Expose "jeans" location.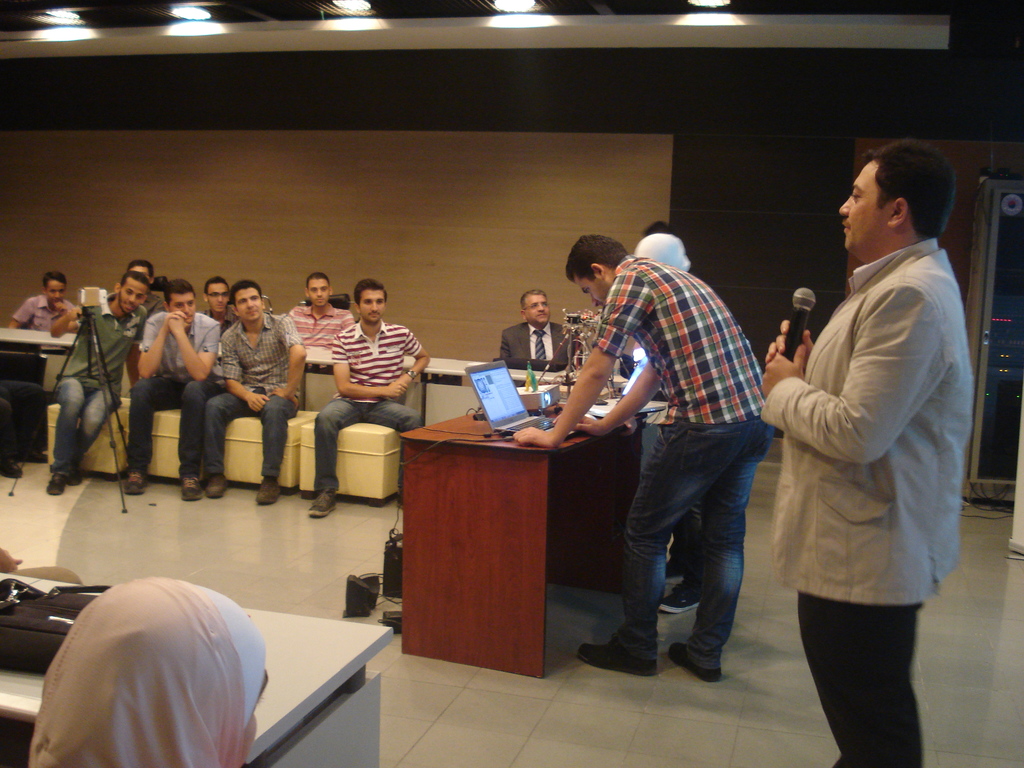
Exposed at (left=47, top=369, right=121, bottom=474).
